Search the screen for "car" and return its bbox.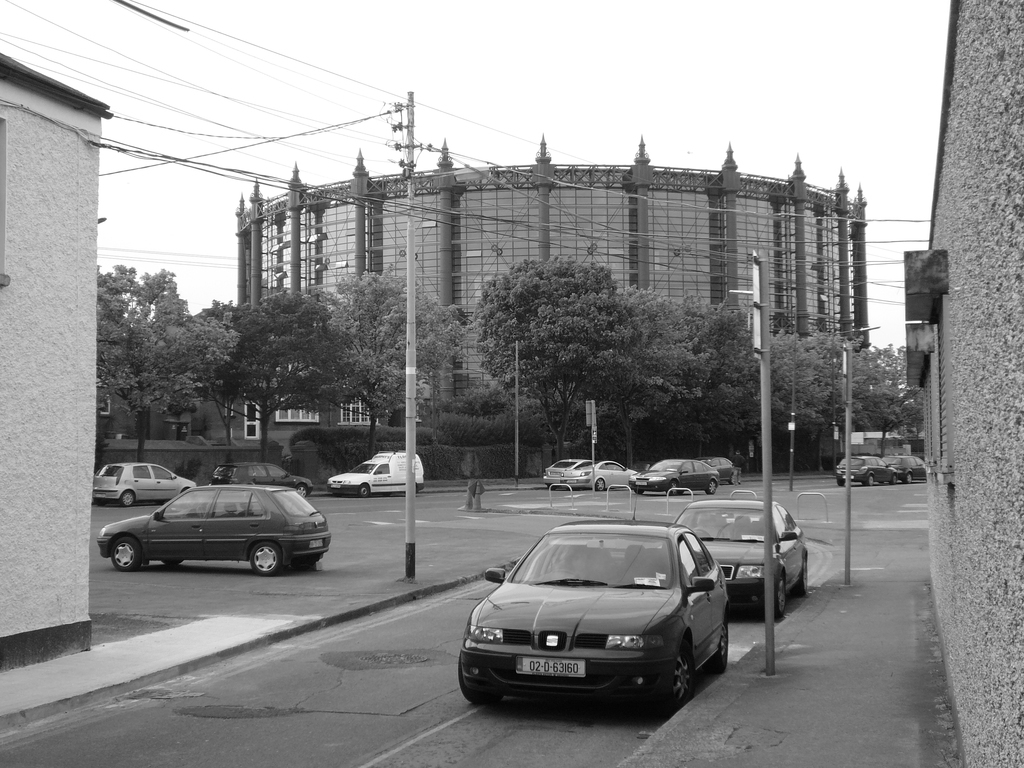
Found: <box>96,461,195,507</box>.
